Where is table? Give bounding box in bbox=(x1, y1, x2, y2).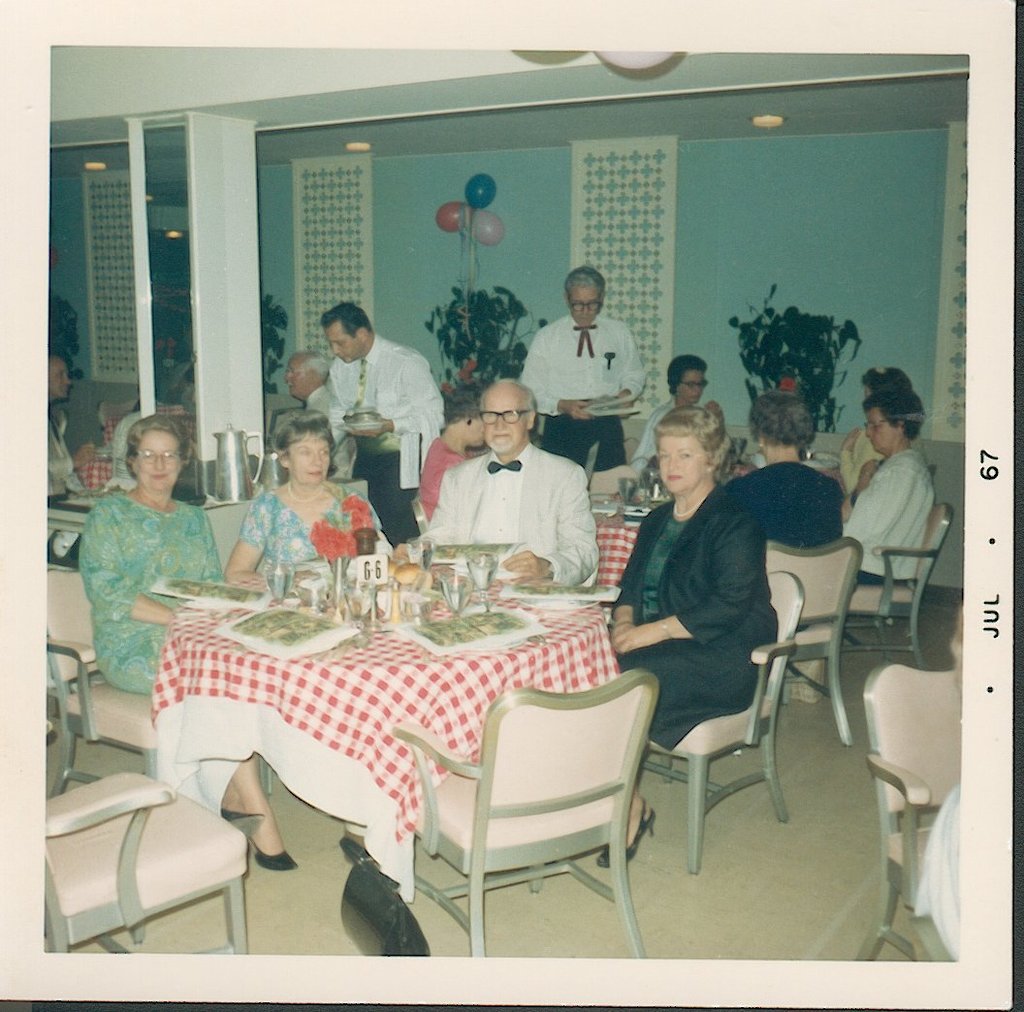
bbox=(148, 553, 632, 908).
